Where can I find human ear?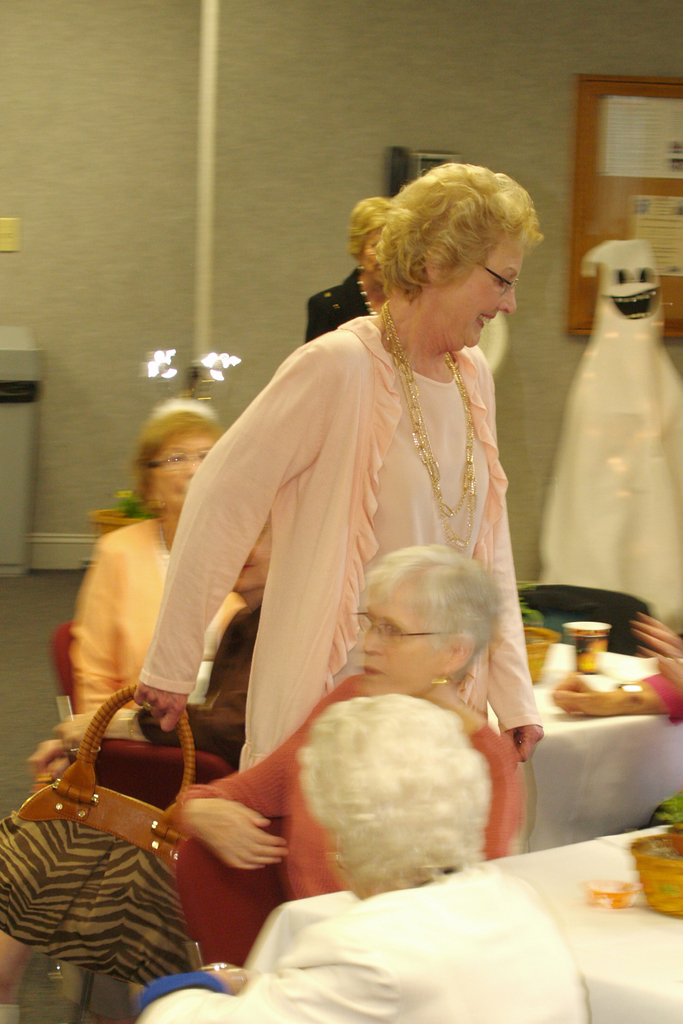
You can find it at (423, 242, 442, 278).
